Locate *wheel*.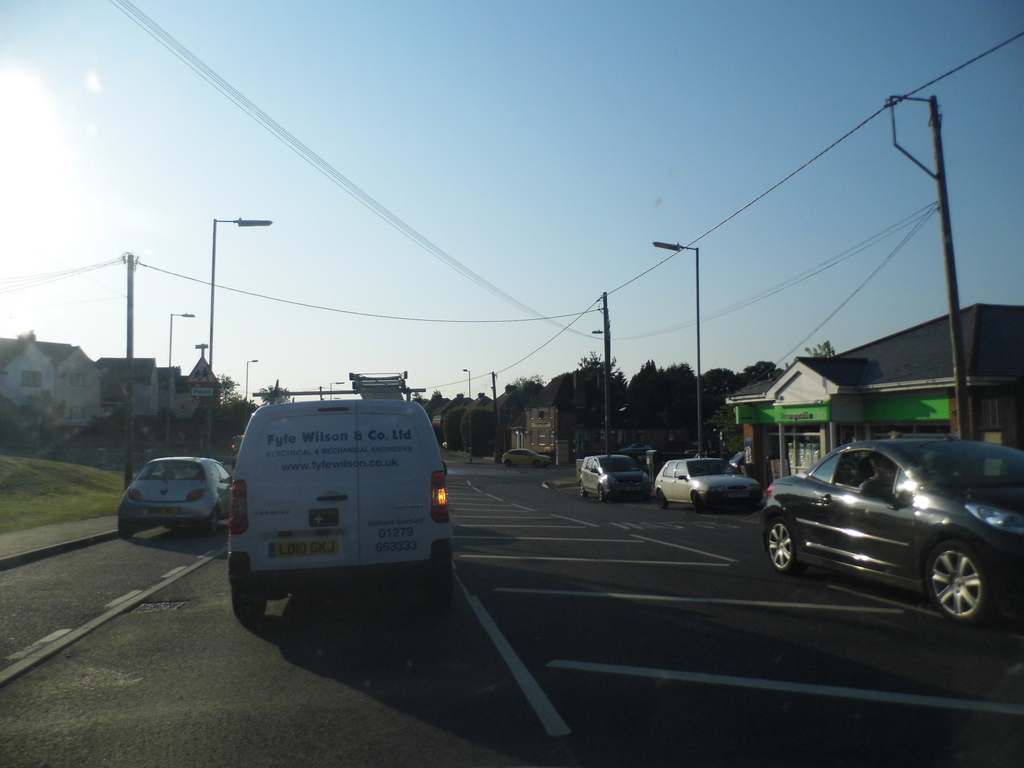
Bounding box: pyautogui.locateOnScreen(580, 492, 588, 504).
